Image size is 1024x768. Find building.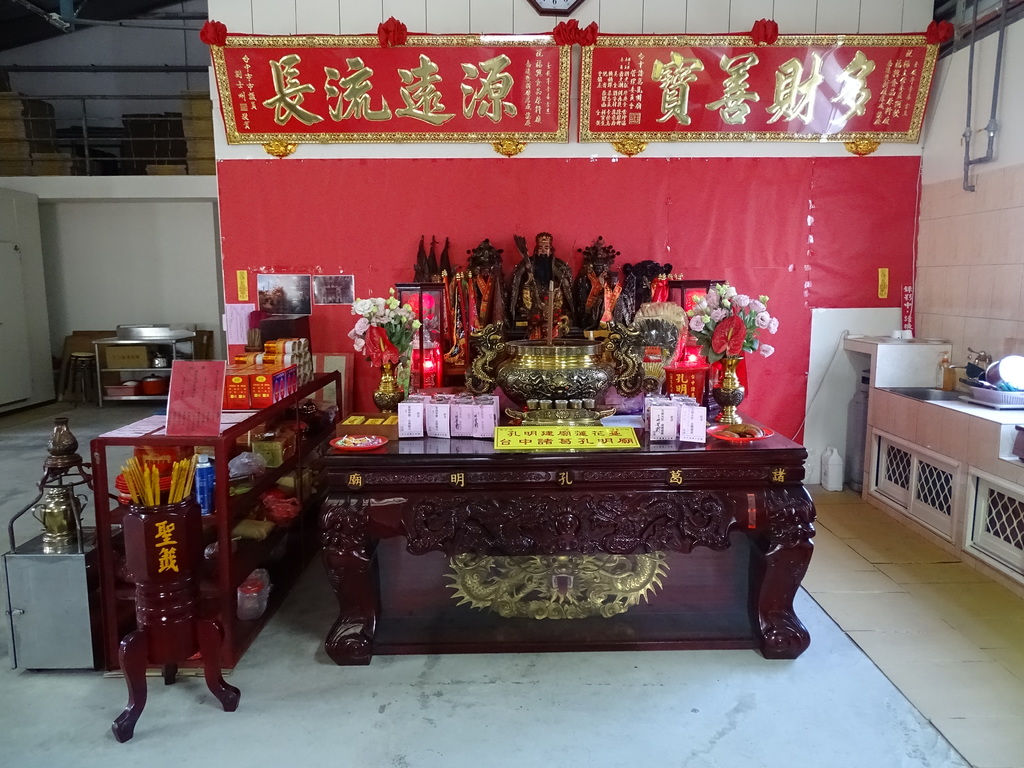
(left=0, top=0, right=1023, bottom=767).
